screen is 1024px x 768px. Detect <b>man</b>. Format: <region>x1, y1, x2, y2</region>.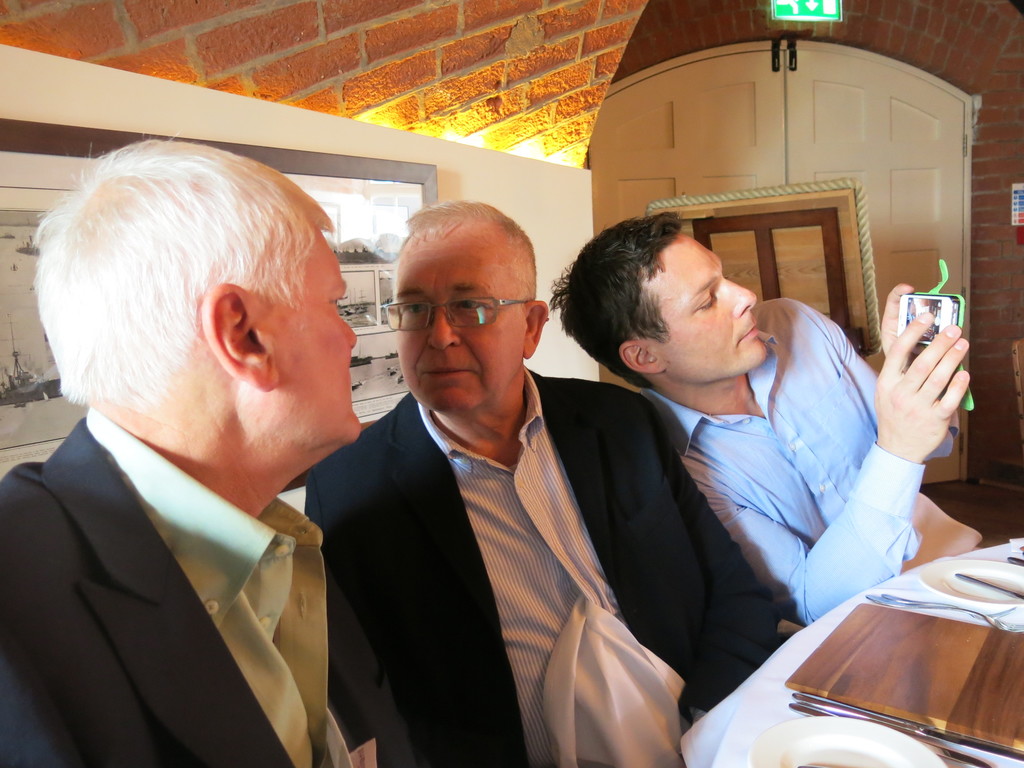
<region>548, 212, 988, 624</region>.
